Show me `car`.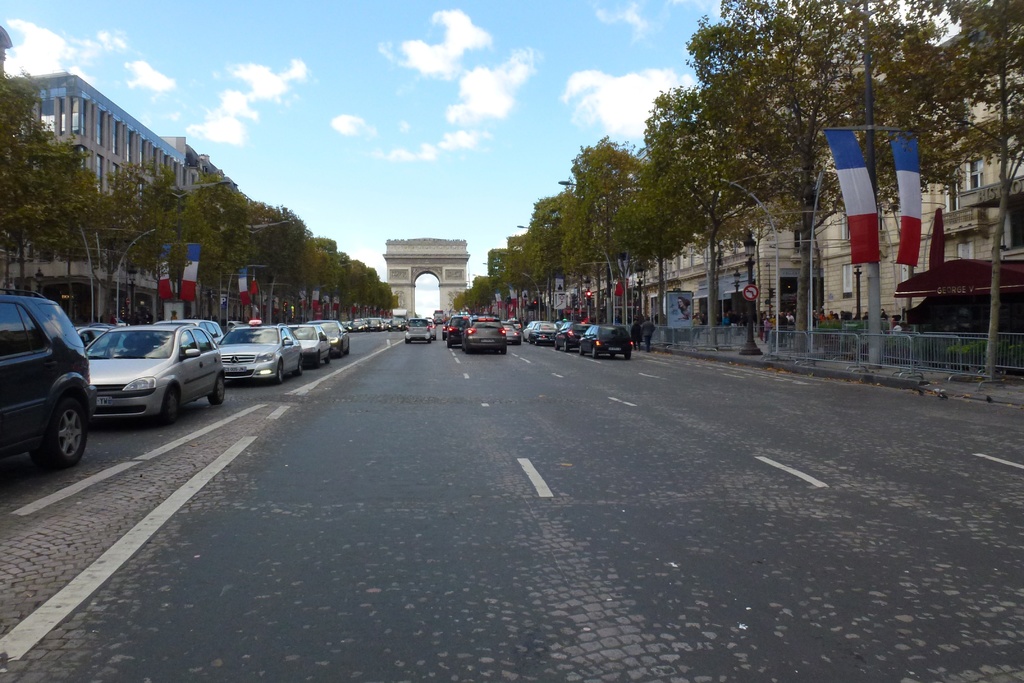
`car` is here: box(461, 313, 511, 354).
